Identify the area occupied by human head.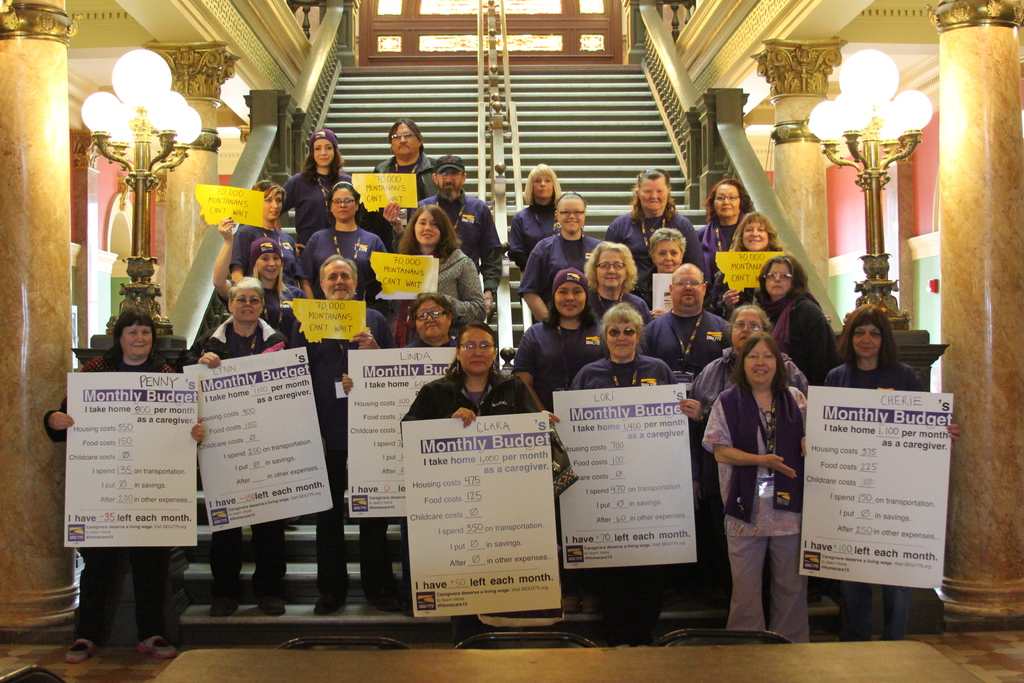
Area: crop(598, 300, 647, 358).
